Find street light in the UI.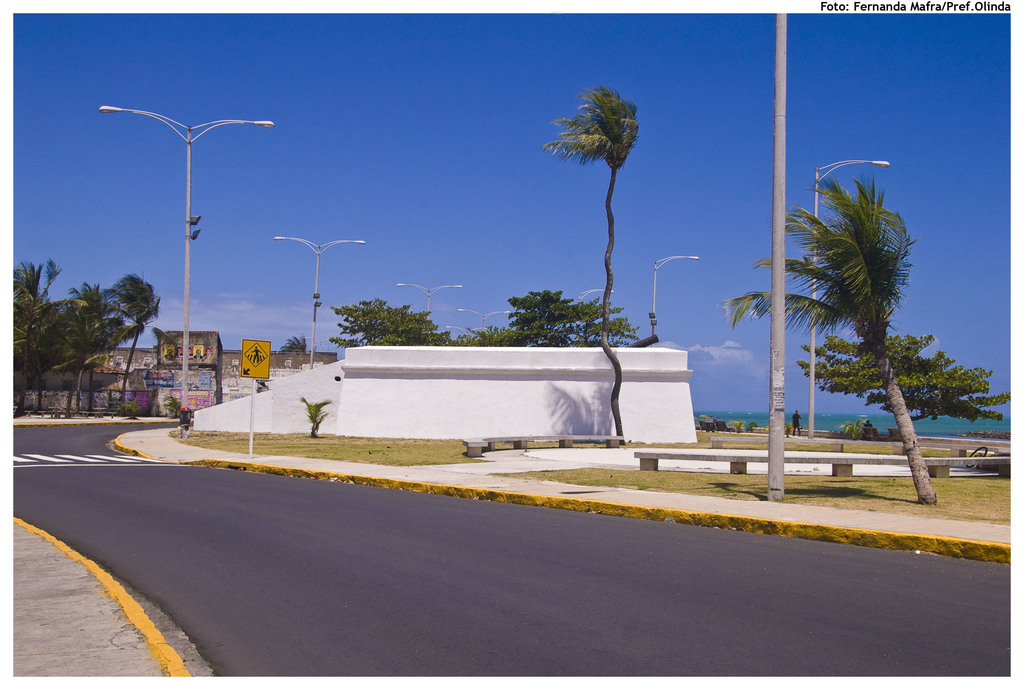
UI element at bbox=[457, 306, 512, 334].
